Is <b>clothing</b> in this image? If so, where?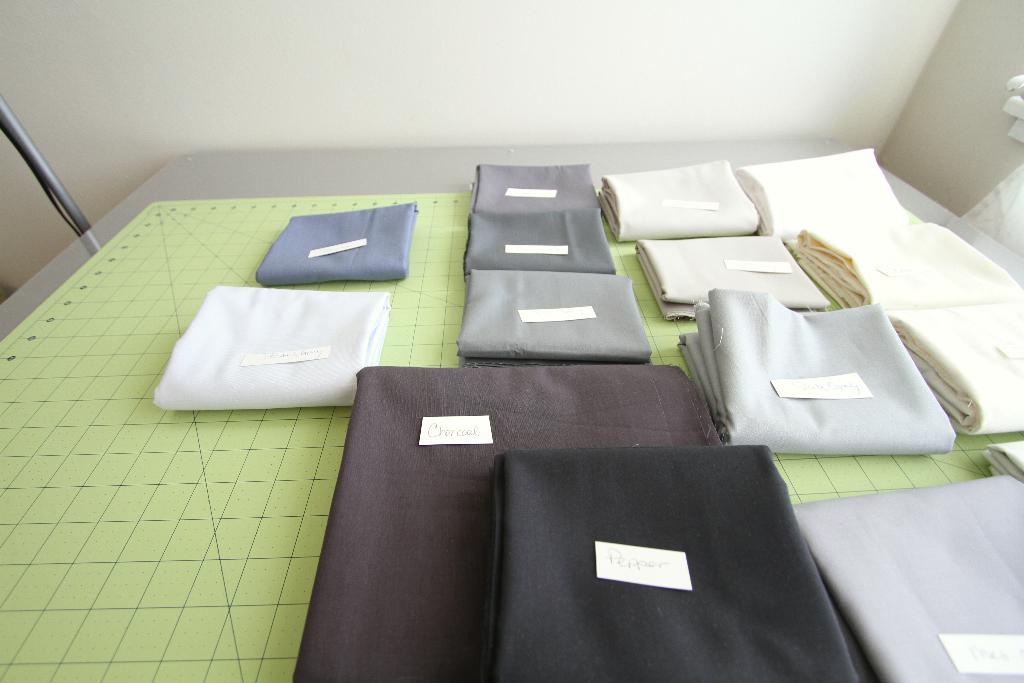
Yes, at 636/240/828/313.
